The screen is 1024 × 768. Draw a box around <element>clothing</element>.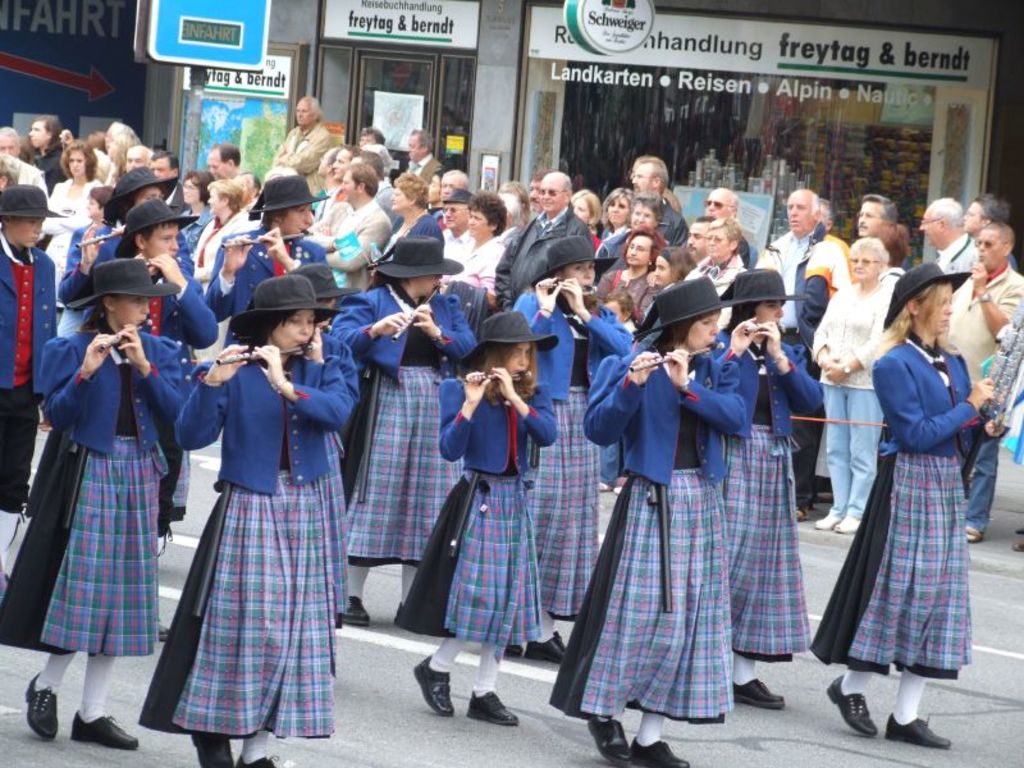
locate(0, 324, 187, 662).
